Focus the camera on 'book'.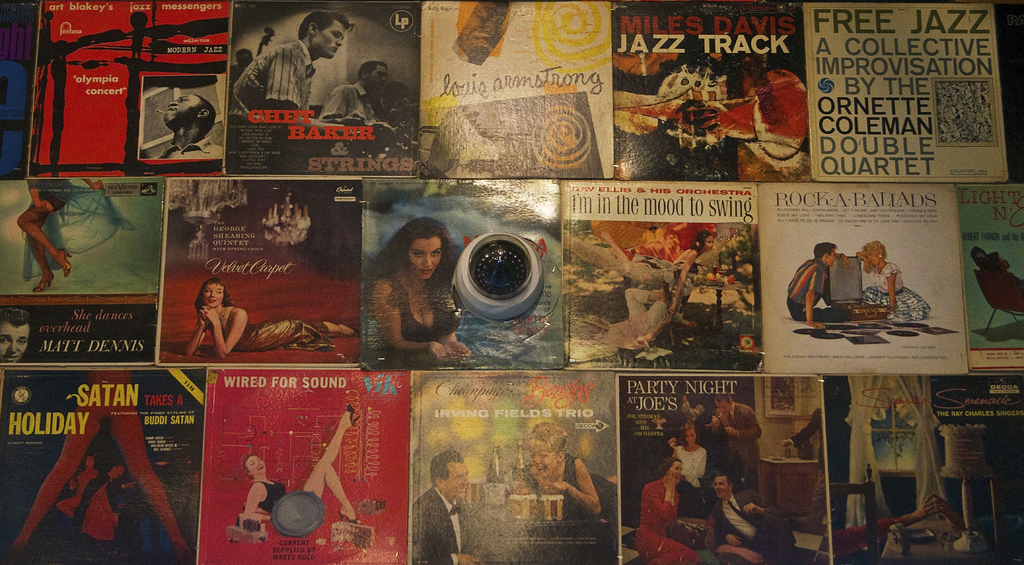
Focus region: 413,373,619,564.
